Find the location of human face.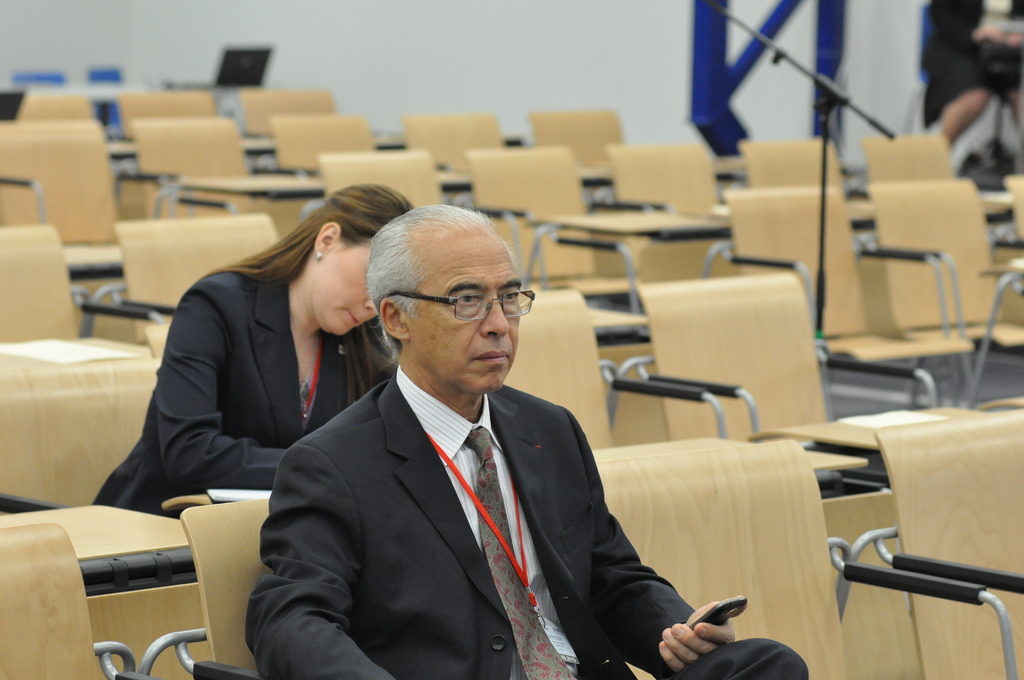
Location: (left=312, top=238, right=376, bottom=334).
